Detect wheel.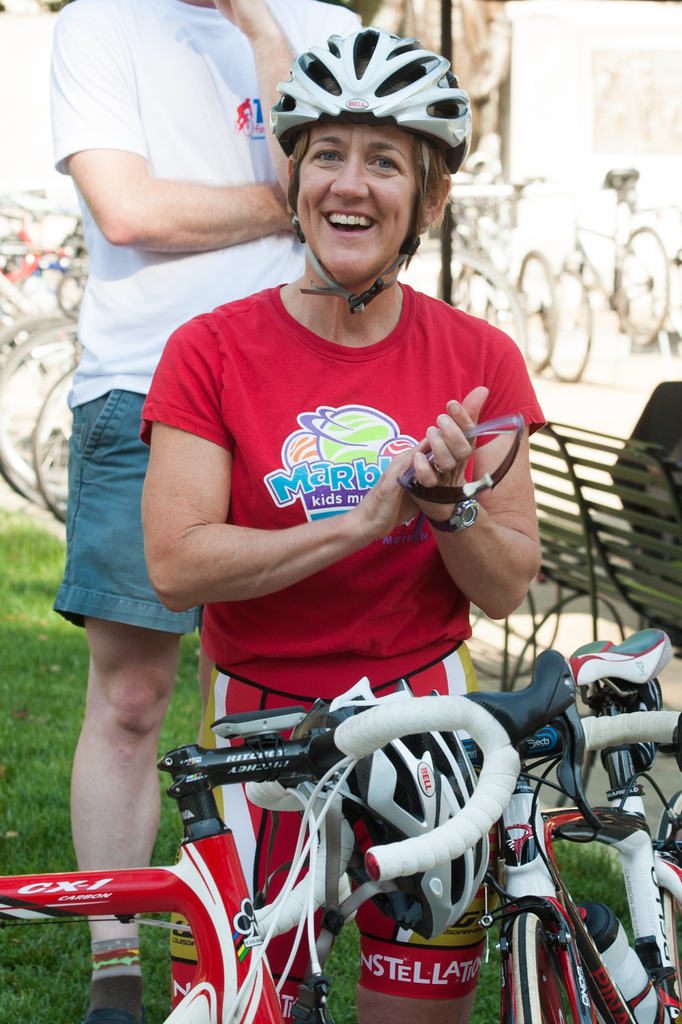
Detected at 654,785,681,1007.
